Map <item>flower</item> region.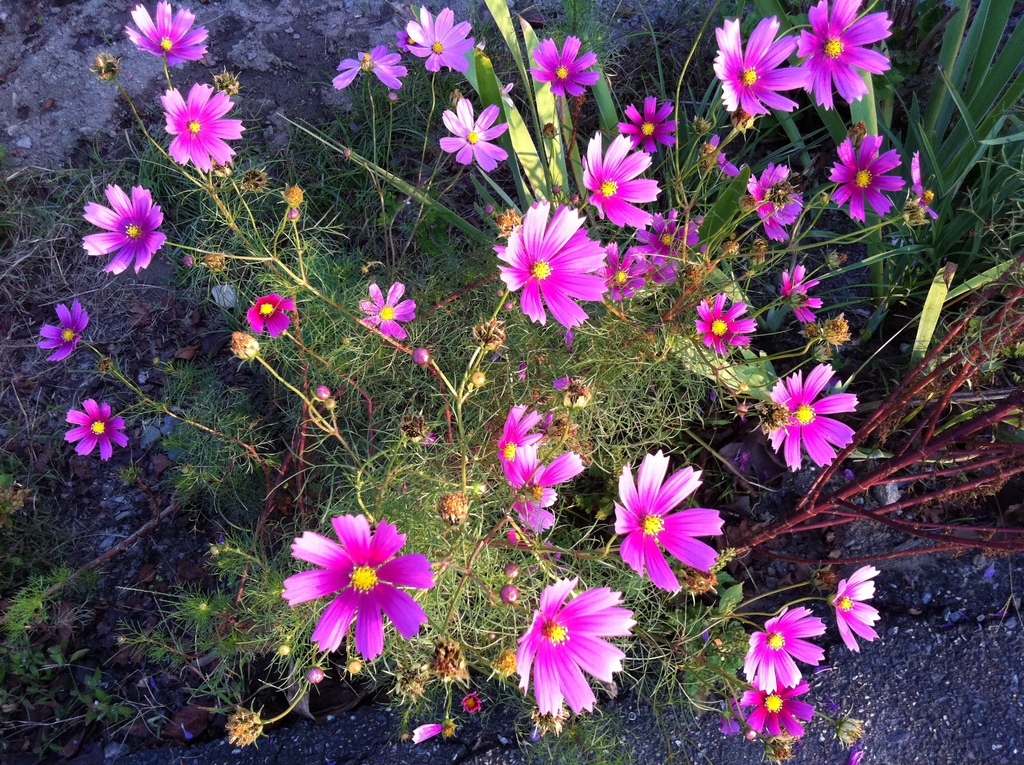
Mapped to [332, 45, 411, 95].
